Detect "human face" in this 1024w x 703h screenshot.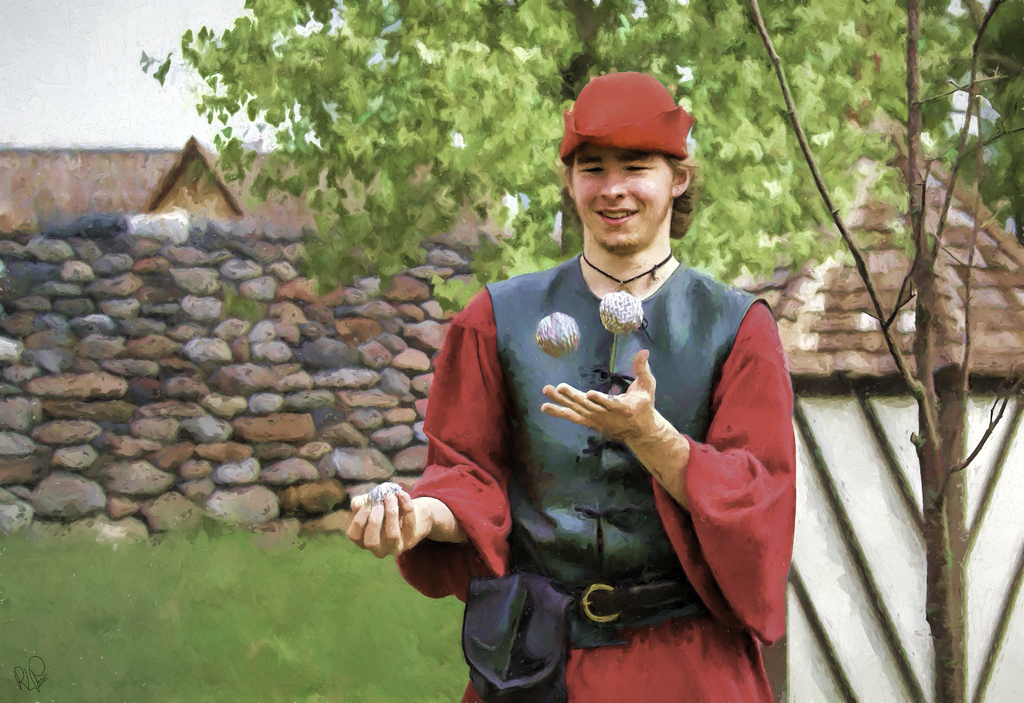
Detection: locate(571, 144, 678, 250).
